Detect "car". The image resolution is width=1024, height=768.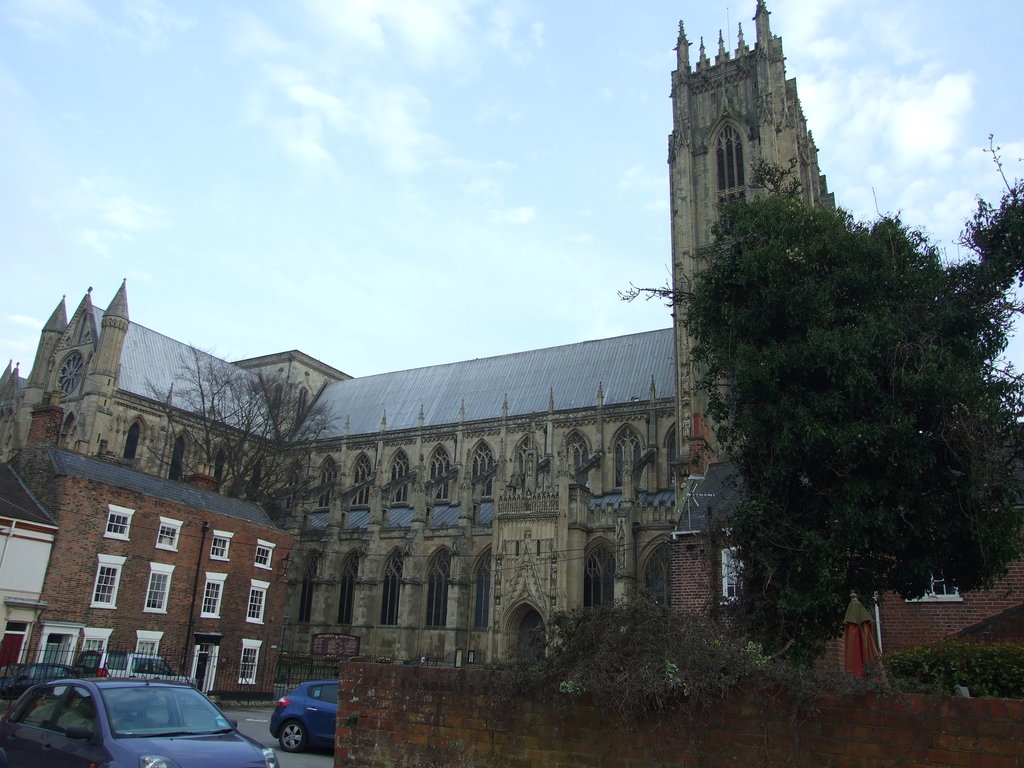
270/680/337/753.
